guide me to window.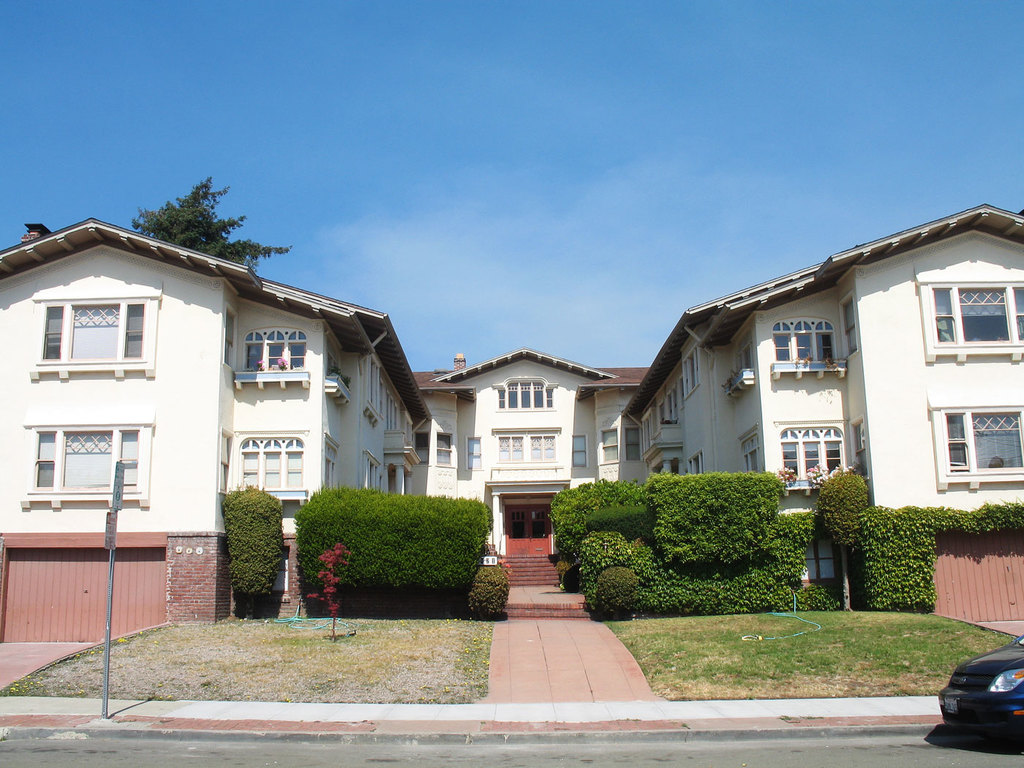
Guidance: x1=221 y1=302 x2=238 y2=372.
